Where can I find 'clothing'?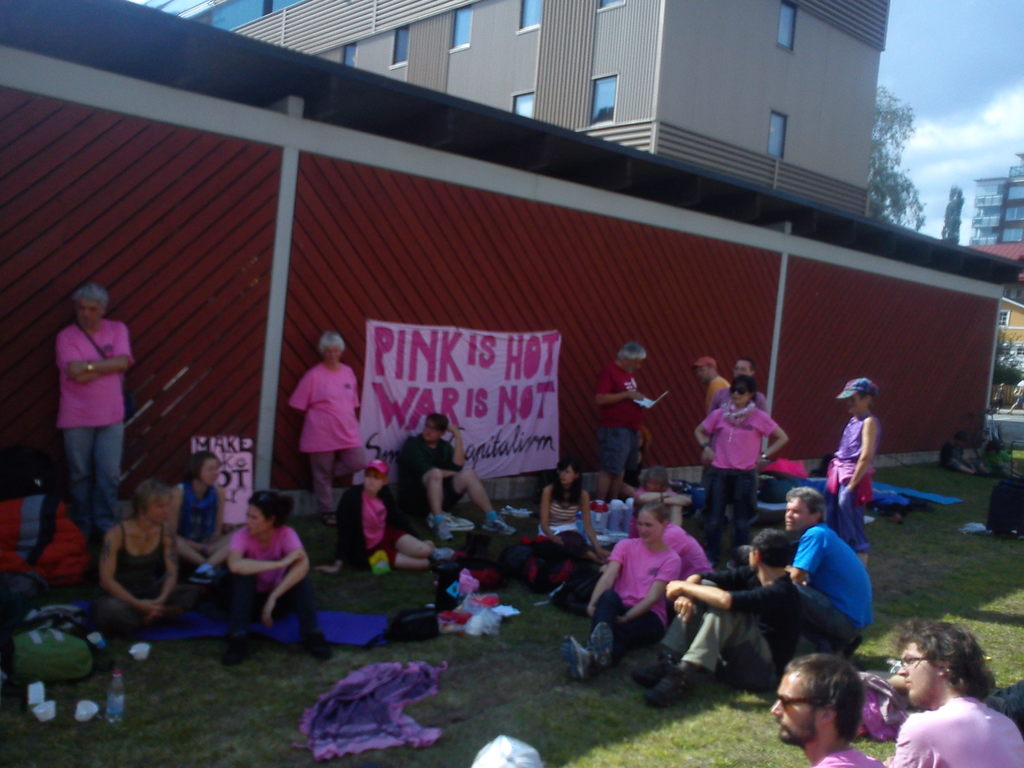
You can find it at <box>786,523,875,654</box>.
